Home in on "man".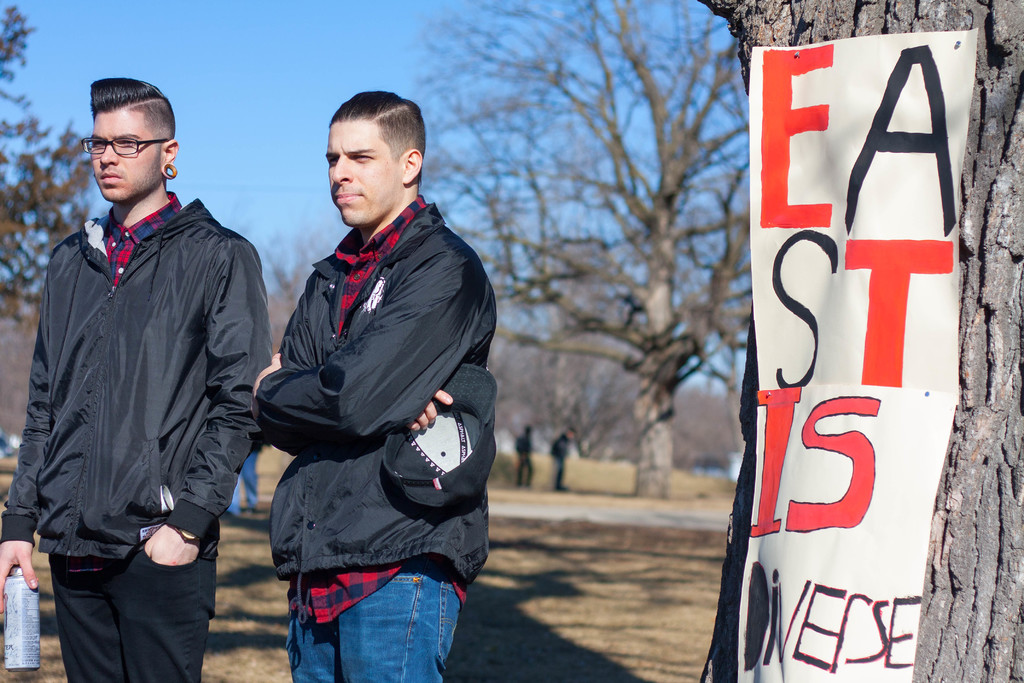
Homed in at [x1=0, y1=72, x2=285, y2=682].
